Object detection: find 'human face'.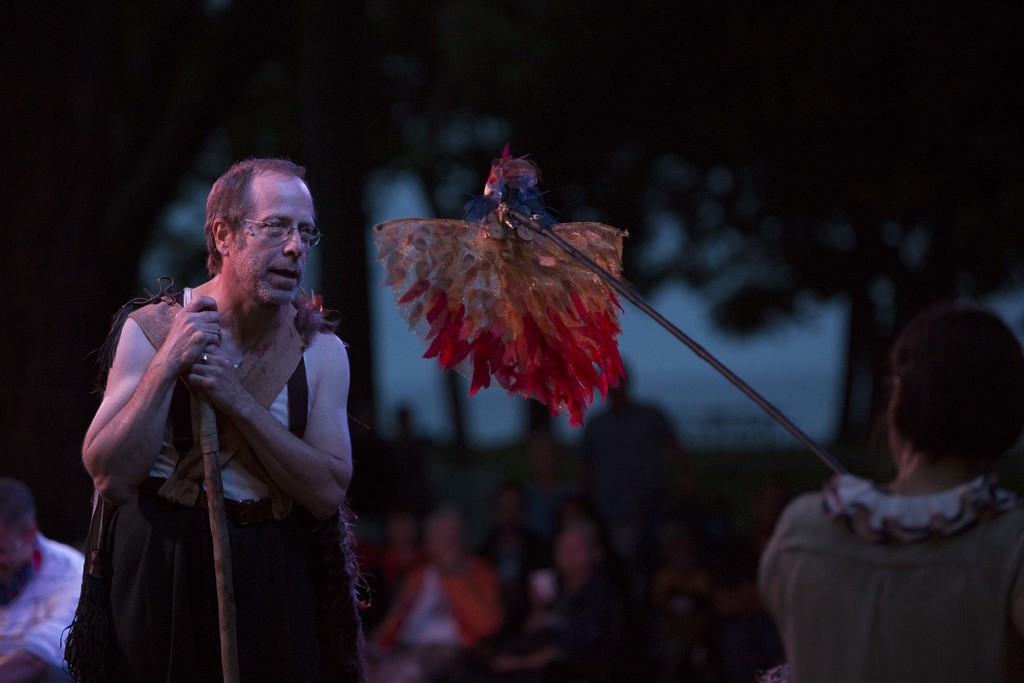
{"left": 0, "top": 522, "right": 31, "bottom": 606}.
